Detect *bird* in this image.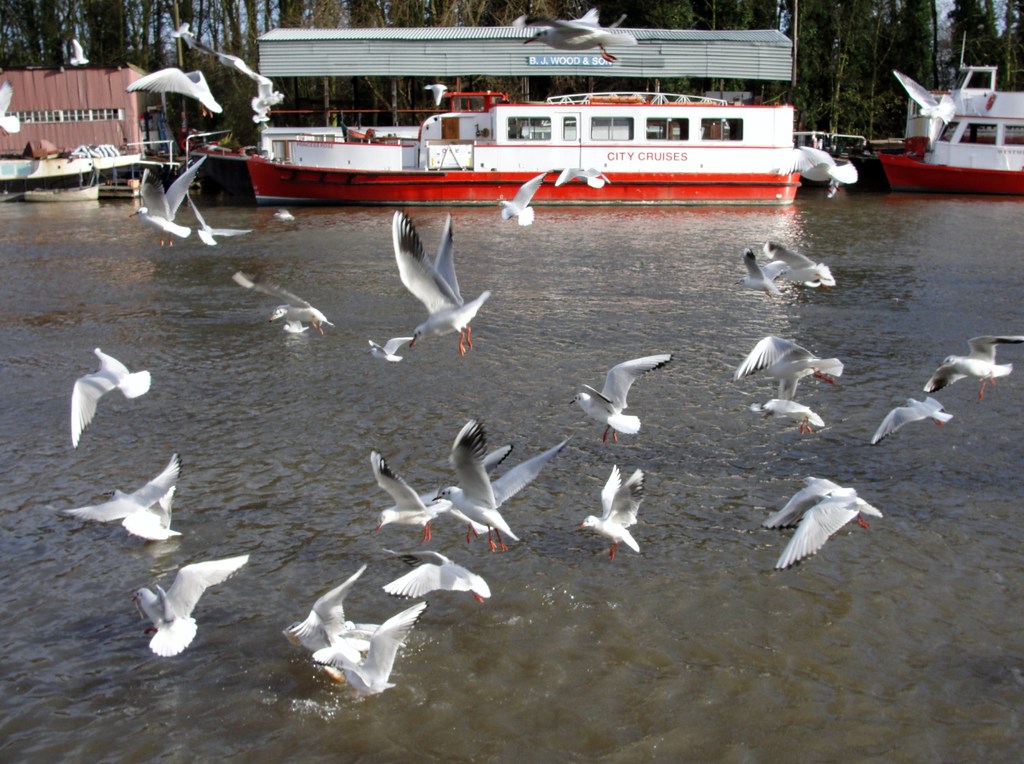
Detection: region(195, 40, 284, 124).
